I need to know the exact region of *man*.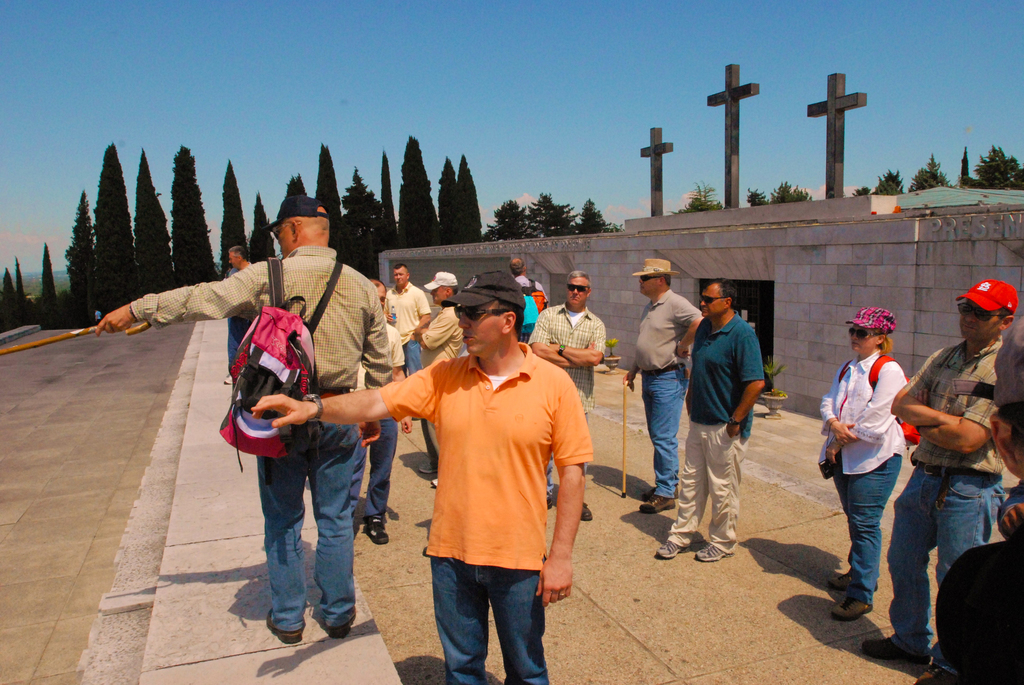
Region: [886,278,1022,684].
